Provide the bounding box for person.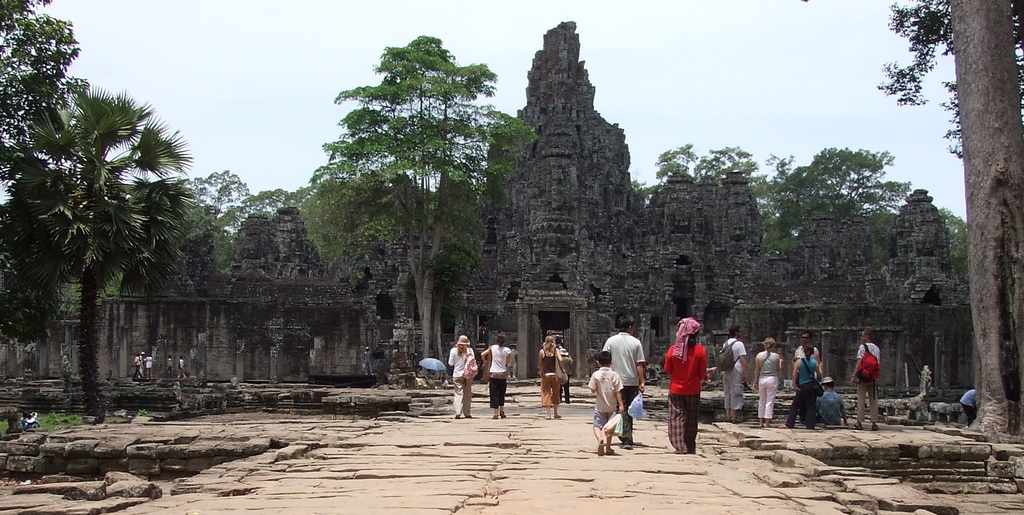
box(539, 332, 561, 420).
